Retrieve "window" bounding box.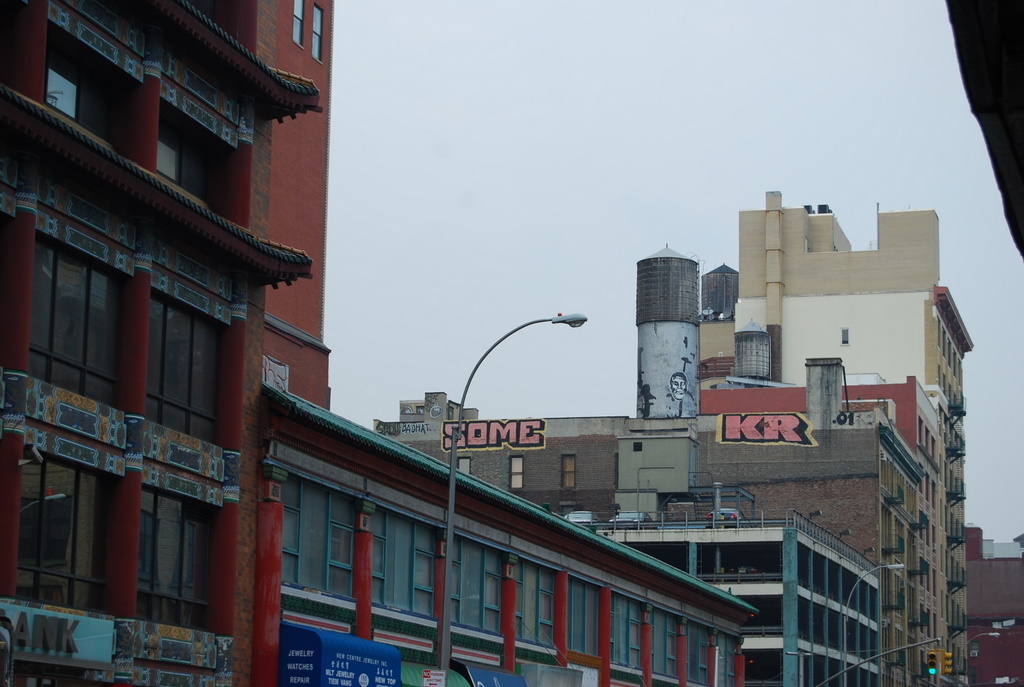
Bounding box: 307/0/324/61.
